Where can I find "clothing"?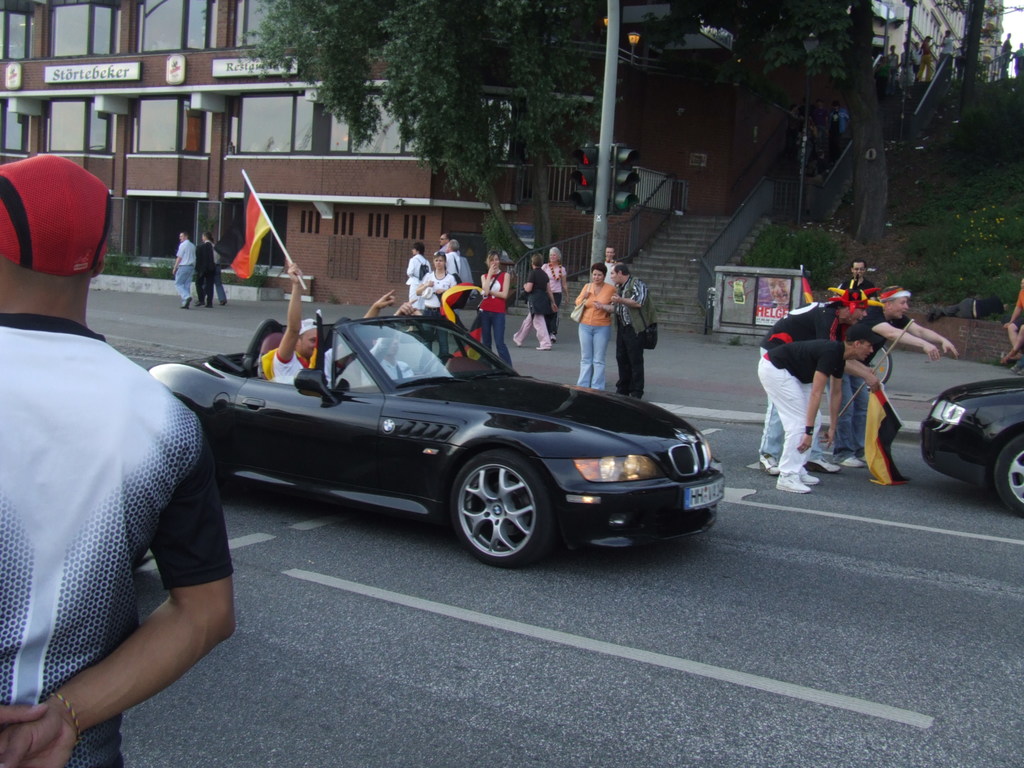
You can find it at detection(614, 277, 650, 397).
